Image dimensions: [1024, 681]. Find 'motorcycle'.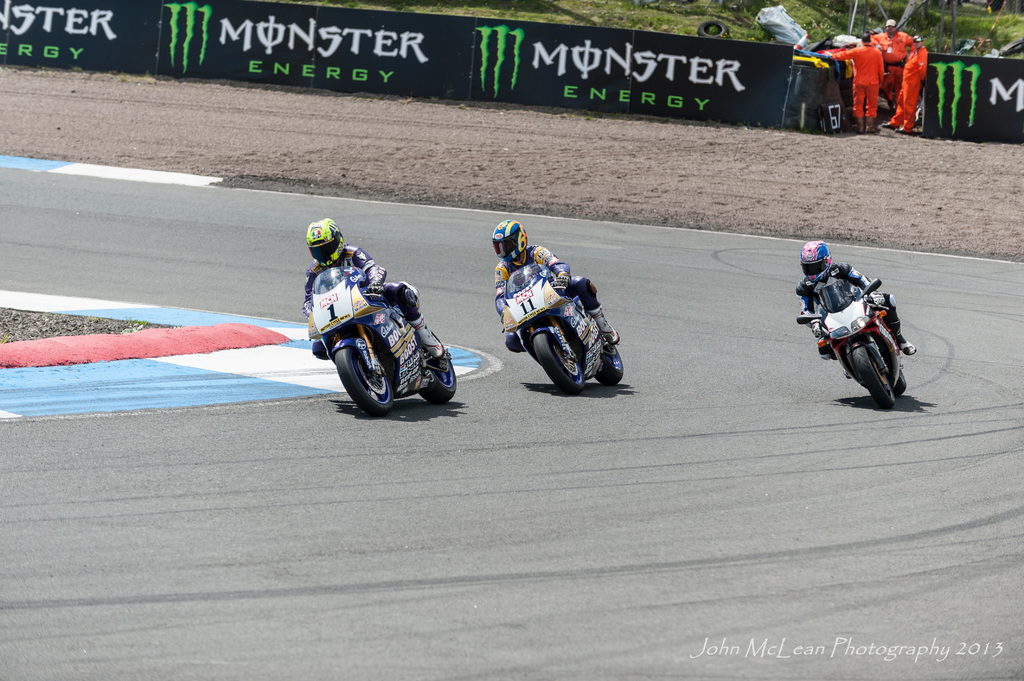
795/280/910/408.
